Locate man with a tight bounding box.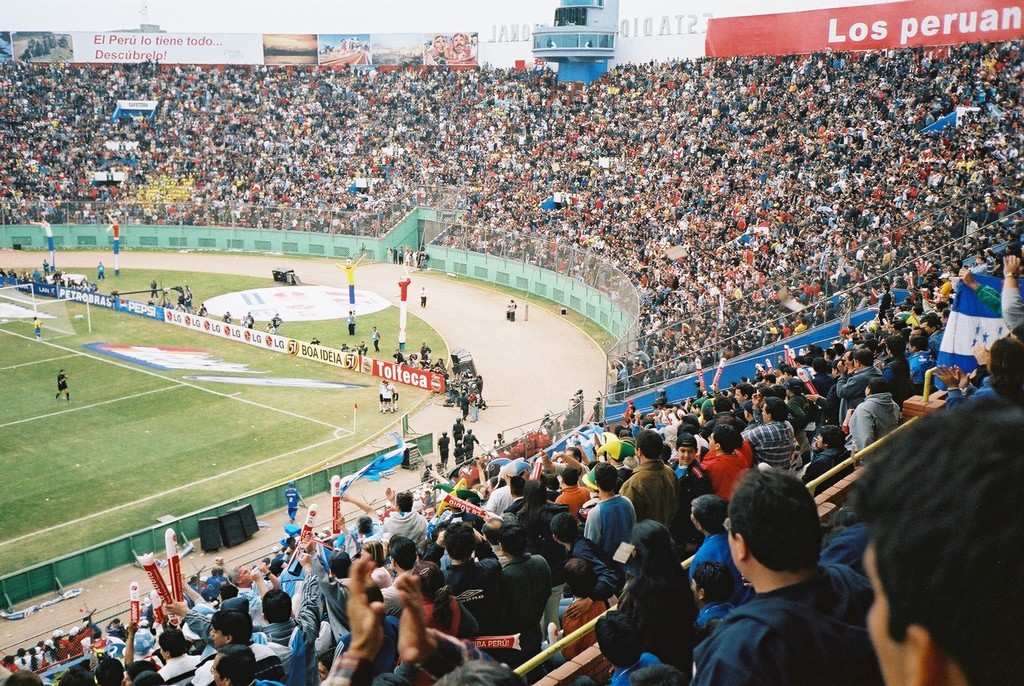
{"x1": 501, "y1": 521, "x2": 556, "y2": 664}.
